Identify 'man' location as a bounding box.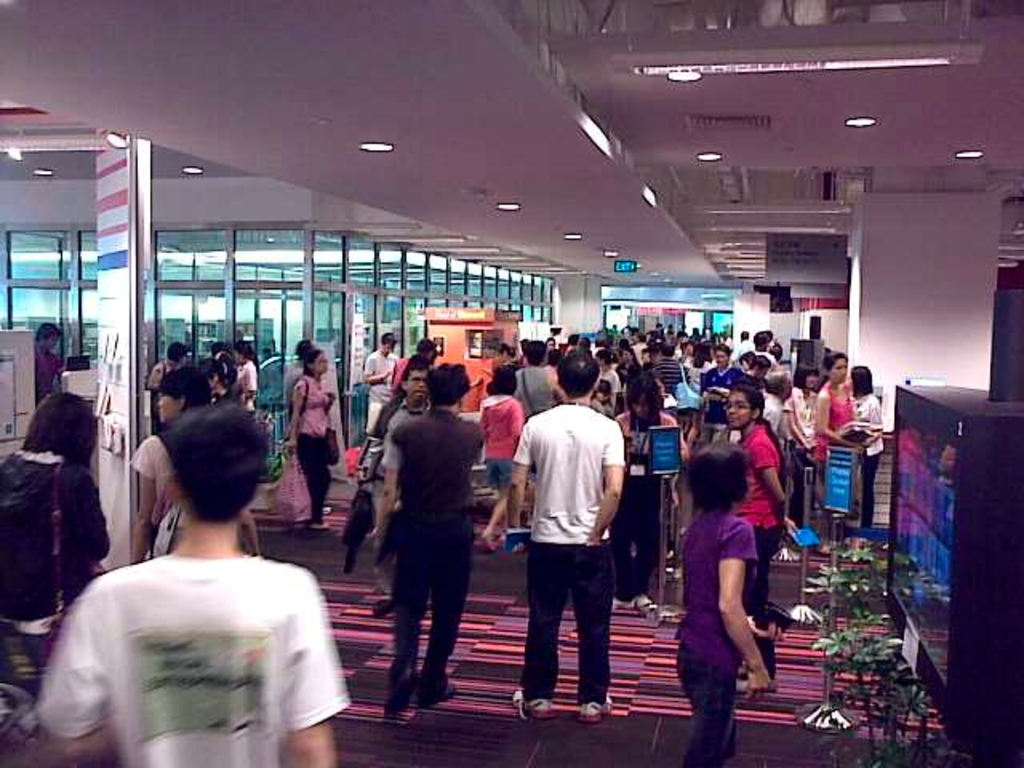
37, 406, 349, 766.
